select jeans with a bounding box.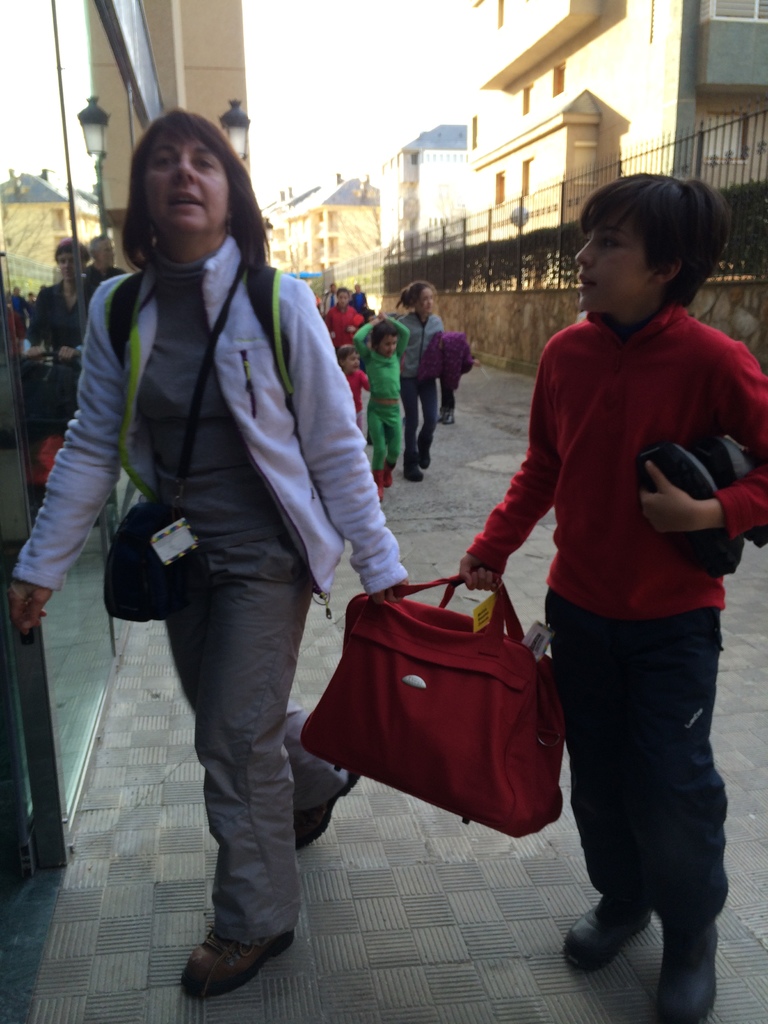
<bbox>400, 385, 444, 479</bbox>.
